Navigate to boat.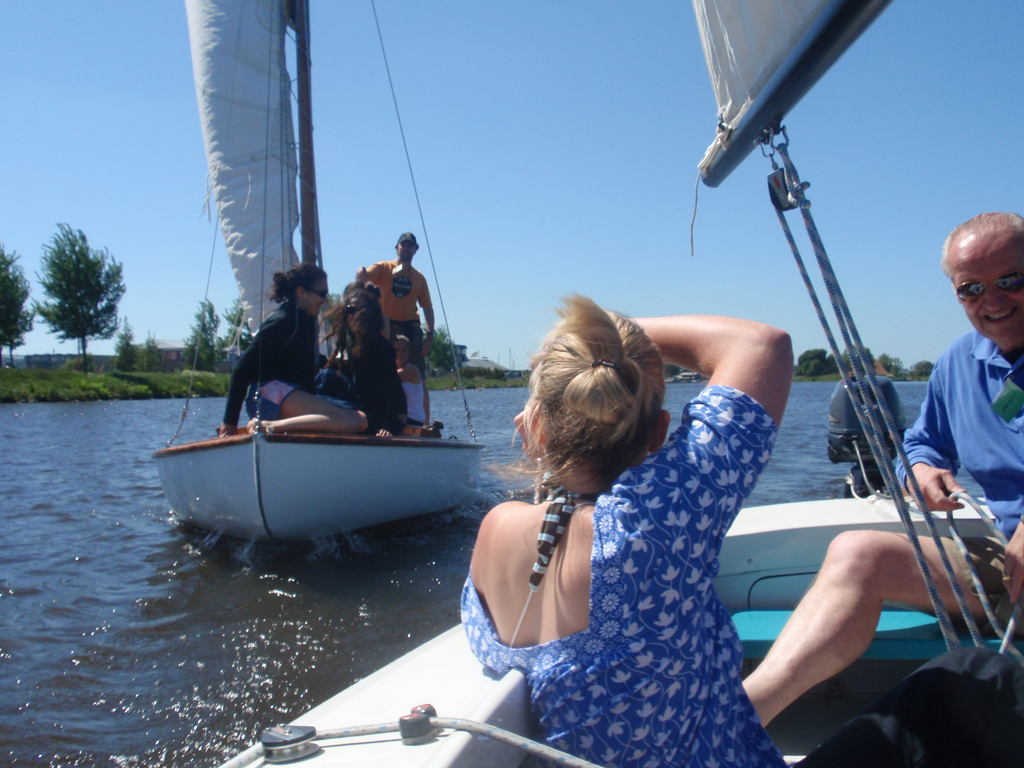
Navigation target: <bbox>204, 2, 1023, 767</bbox>.
